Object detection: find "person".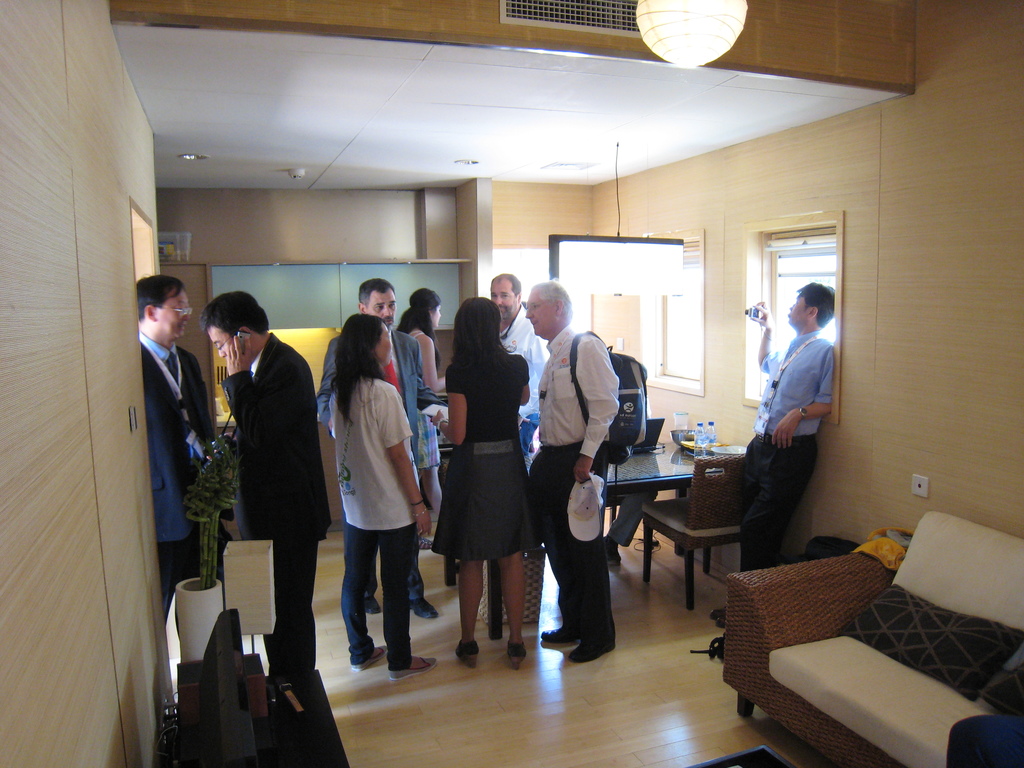
{"left": 394, "top": 286, "right": 442, "bottom": 376}.
